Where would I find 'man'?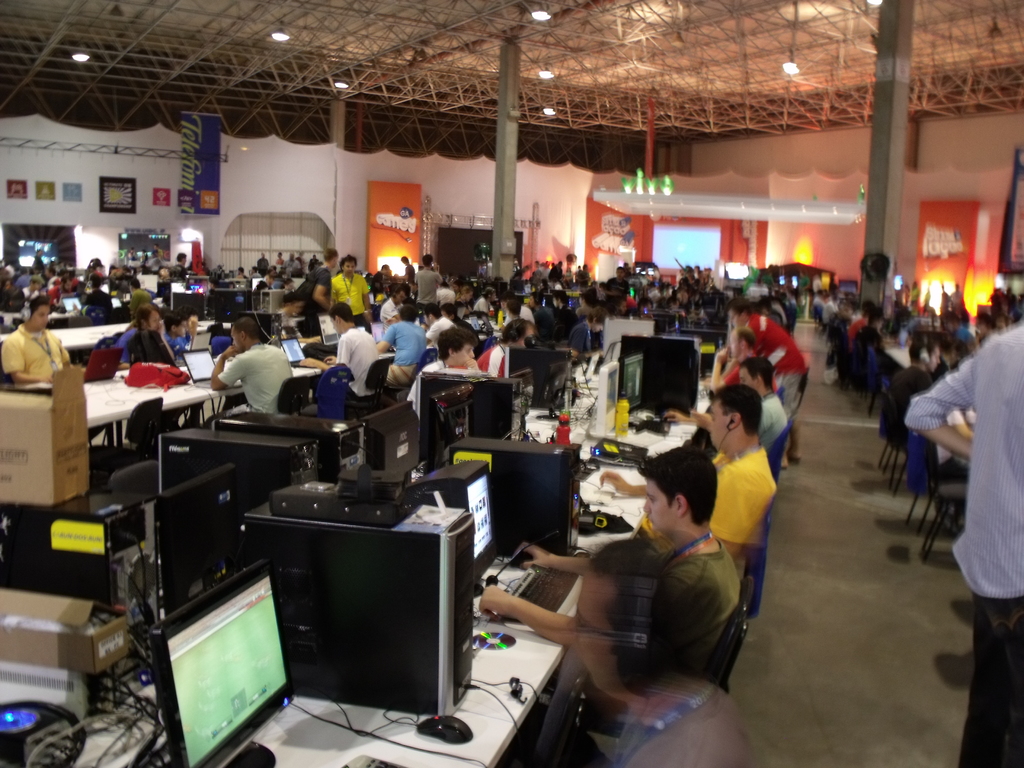
At region(569, 540, 762, 767).
